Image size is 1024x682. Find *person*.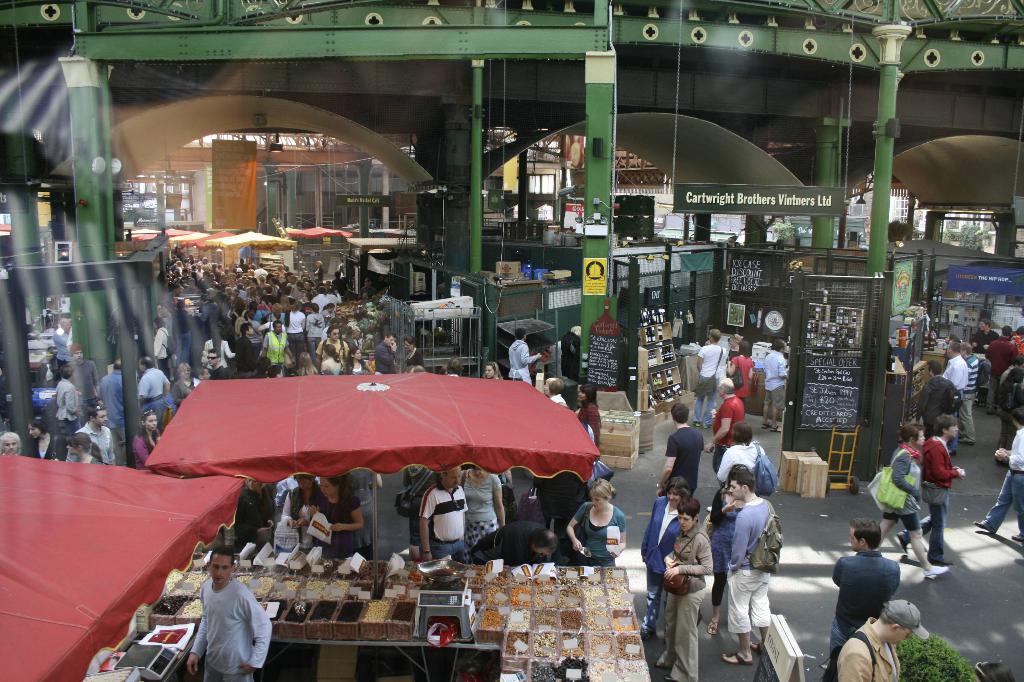
rect(53, 365, 78, 430).
